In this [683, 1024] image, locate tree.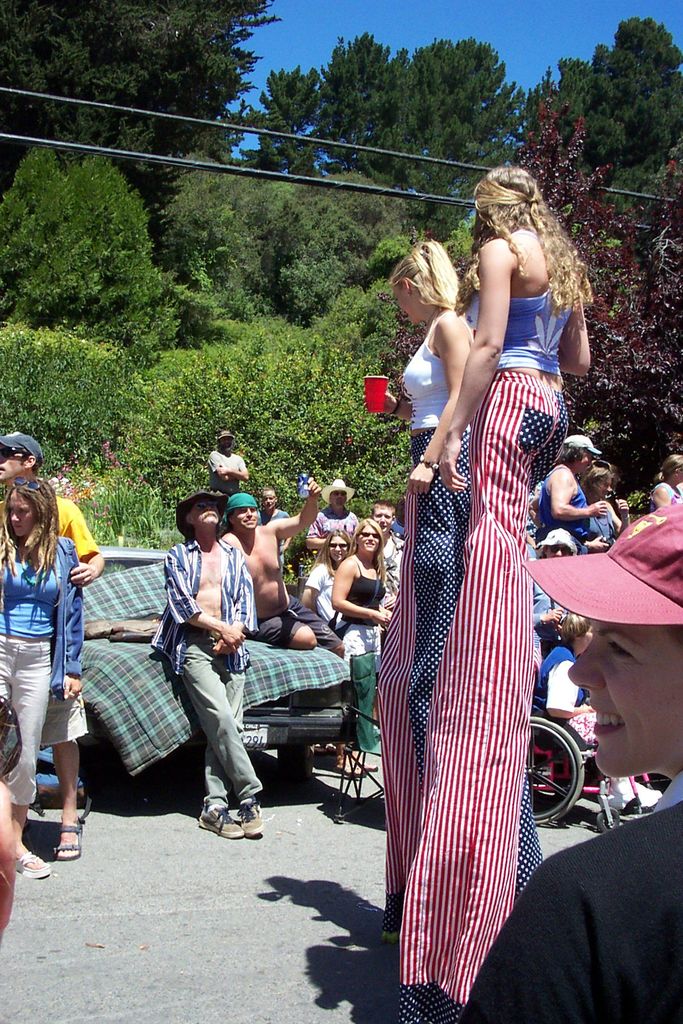
Bounding box: pyautogui.locateOnScreen(556, 106, 682, 509).
